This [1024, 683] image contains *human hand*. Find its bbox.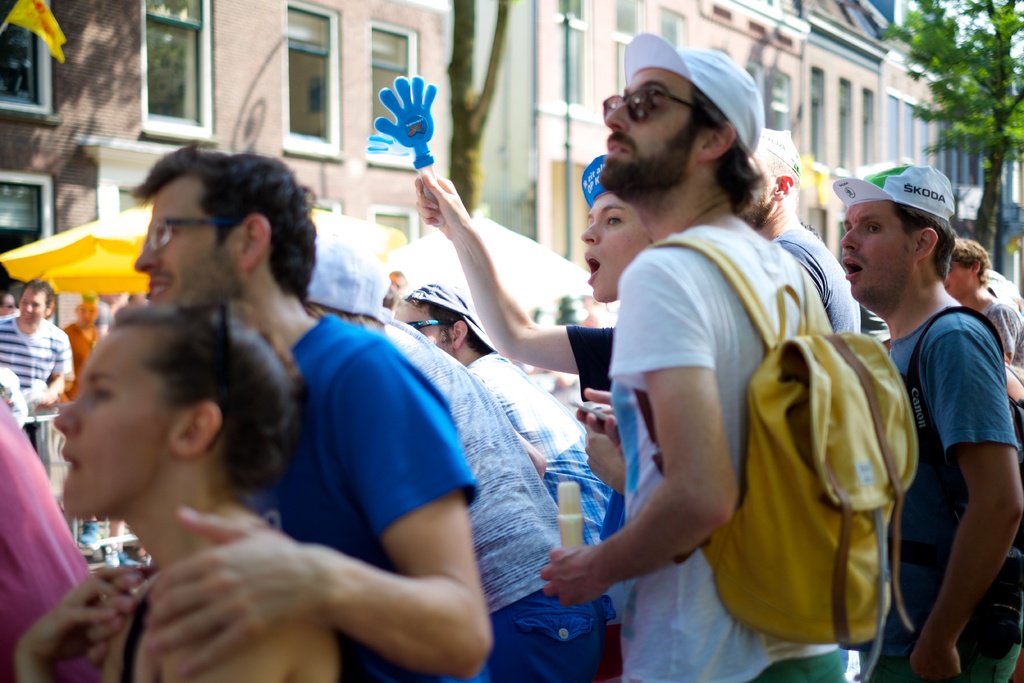
x1=906 y1=636 x2=963 y2=679.
